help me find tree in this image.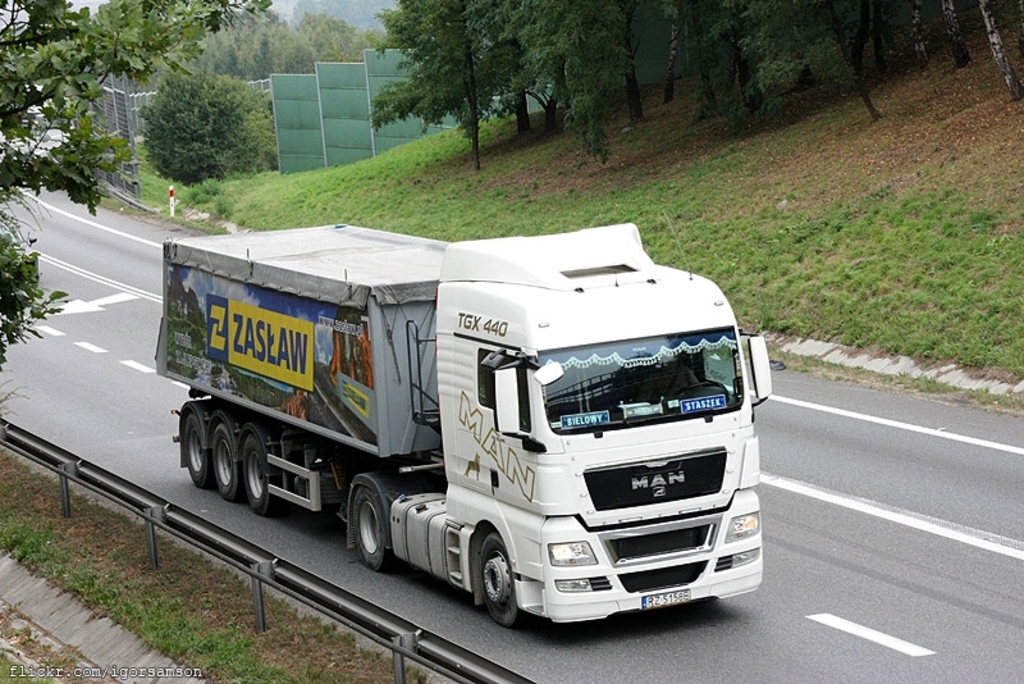
Found it: bbox=(145, 69, 273, 188).
